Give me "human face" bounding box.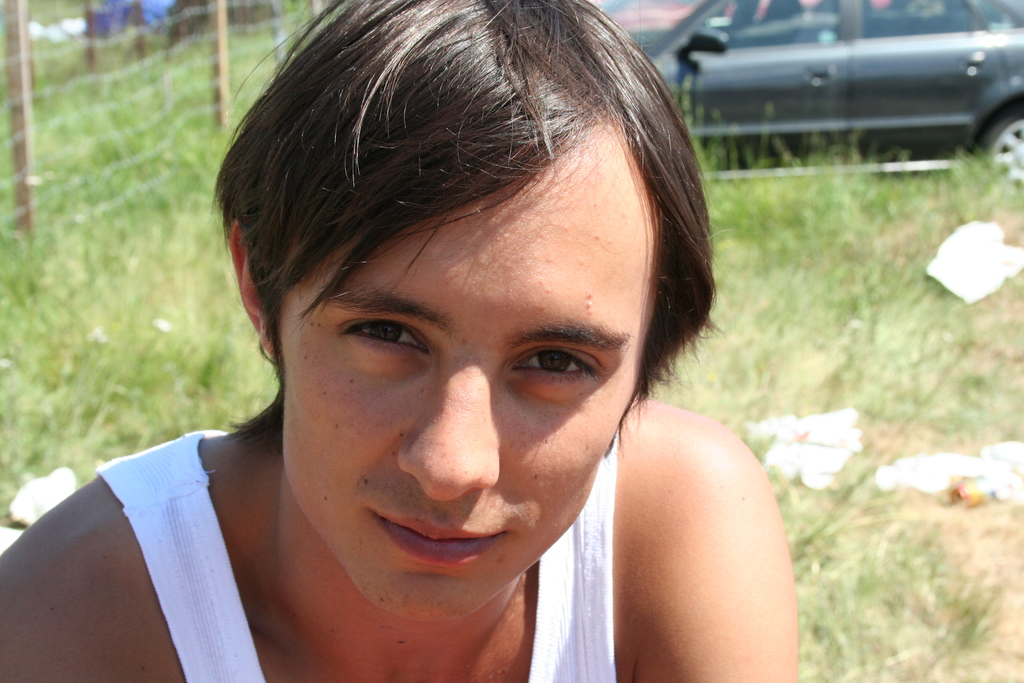
pyautogui.locateOnScreen(279, 119, 641, 620).
